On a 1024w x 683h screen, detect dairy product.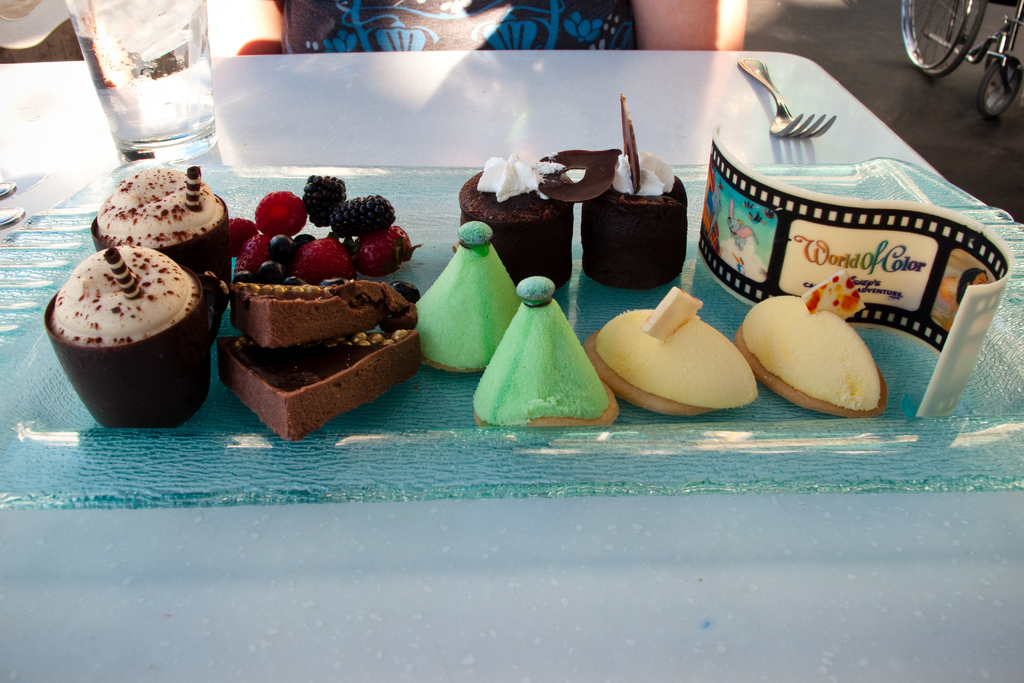
{"x1": 463, "y1": 155, "x2": 574, "y2": 289}.
